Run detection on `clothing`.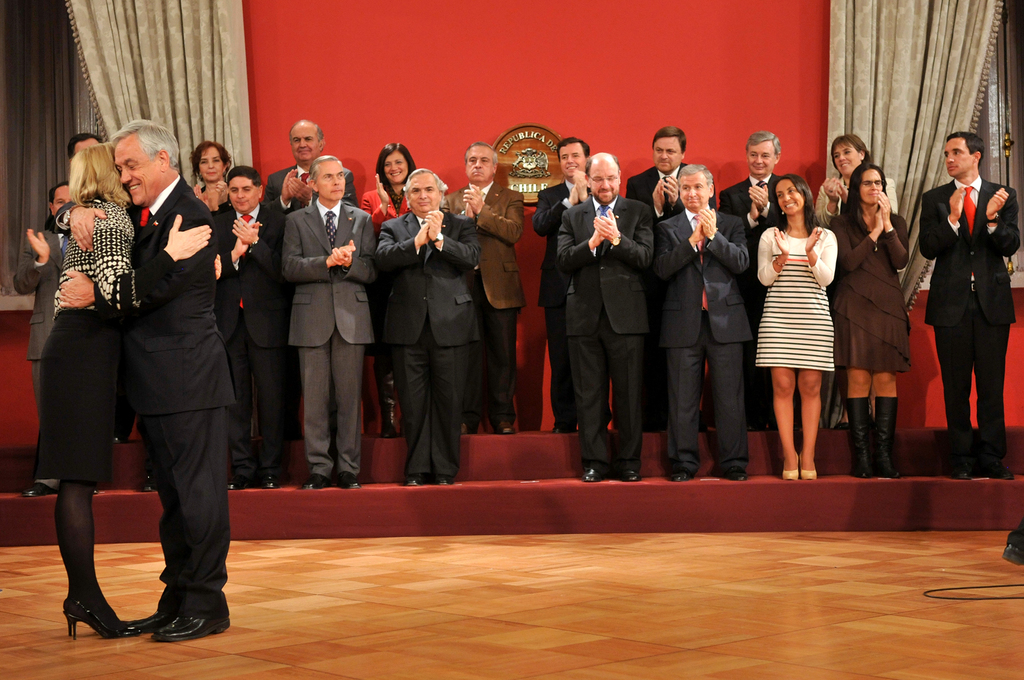
Result: region(360, 185, 416, 358).
